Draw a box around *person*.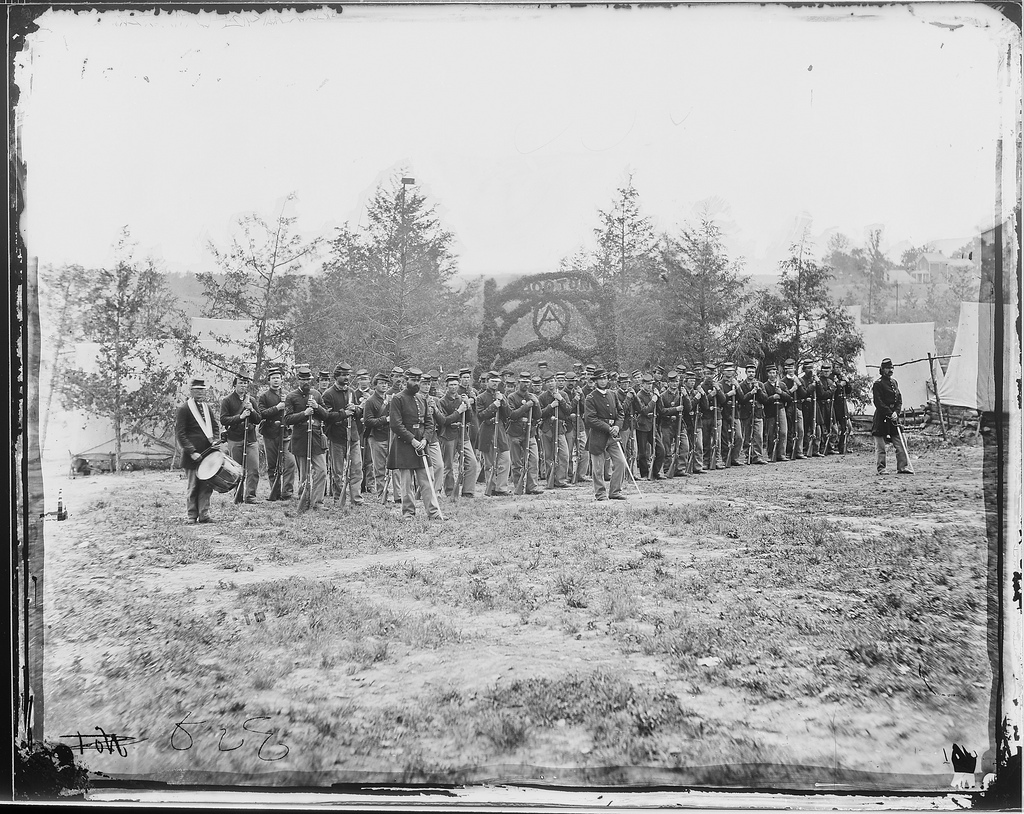
(left=781, top=357, right=807, bottom=461).
